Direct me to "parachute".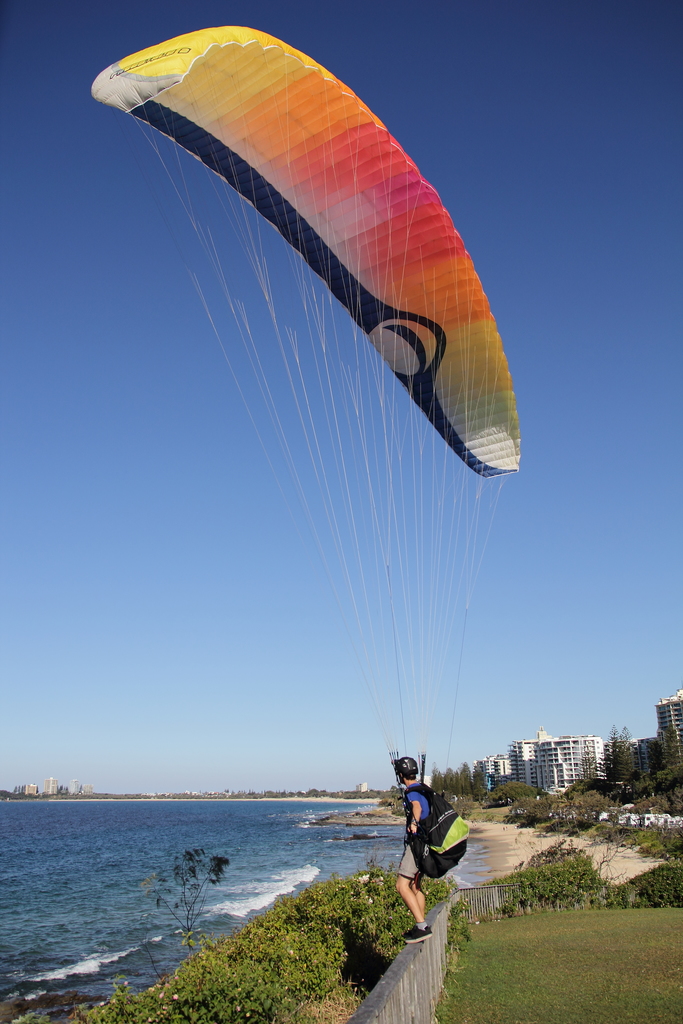
Direction: (89,21,518,783).
